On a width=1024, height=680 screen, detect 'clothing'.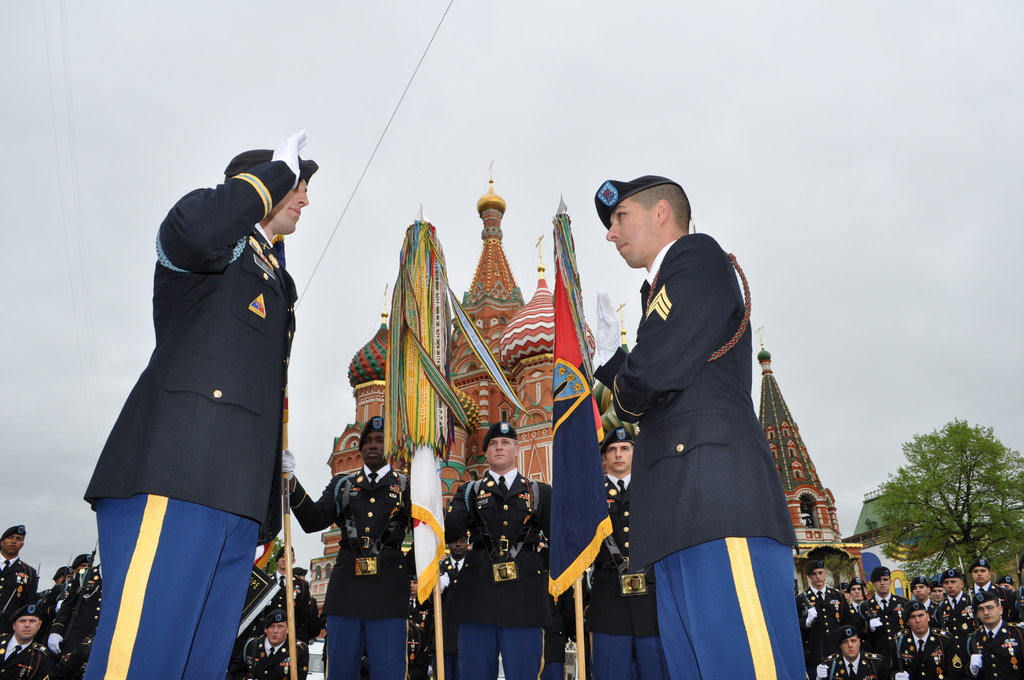
[570, 472, 662, 679].
